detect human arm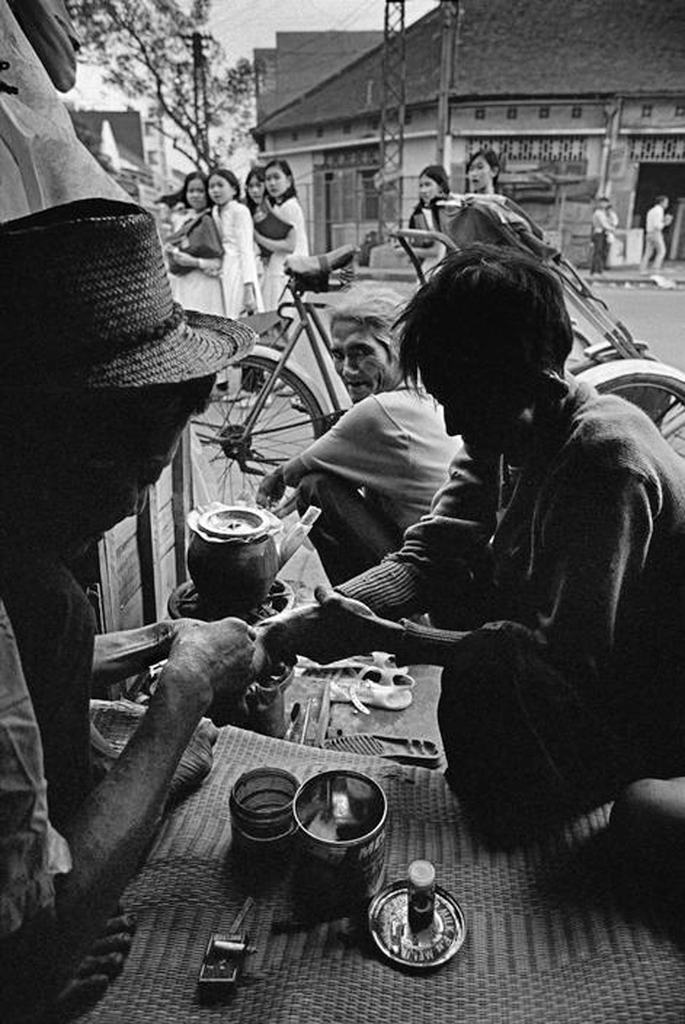
652, 206, 677, 235
